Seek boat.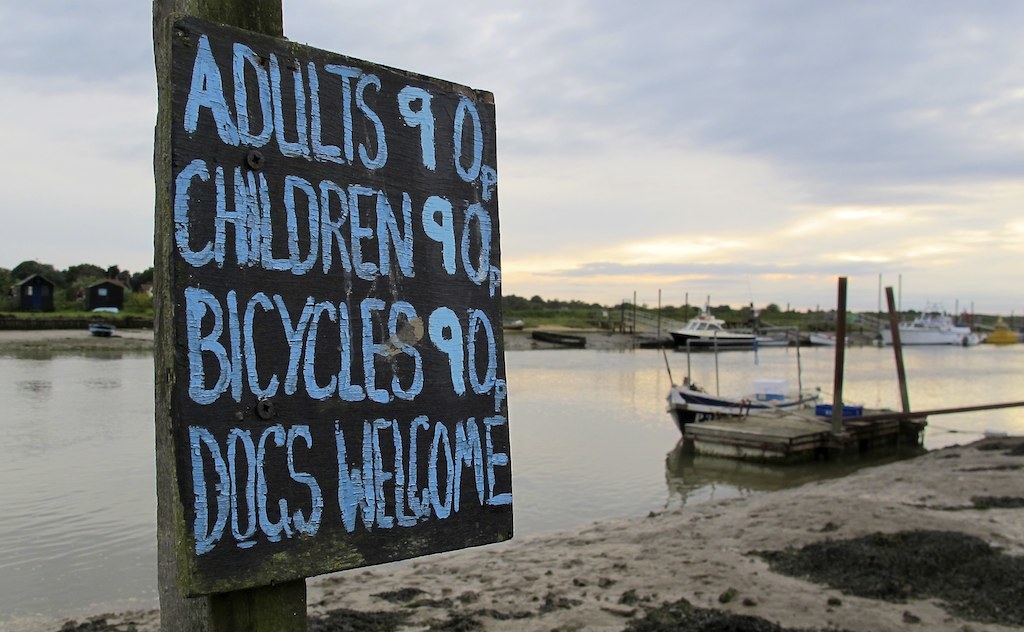
bbox=[531, 330, 586, 351].
